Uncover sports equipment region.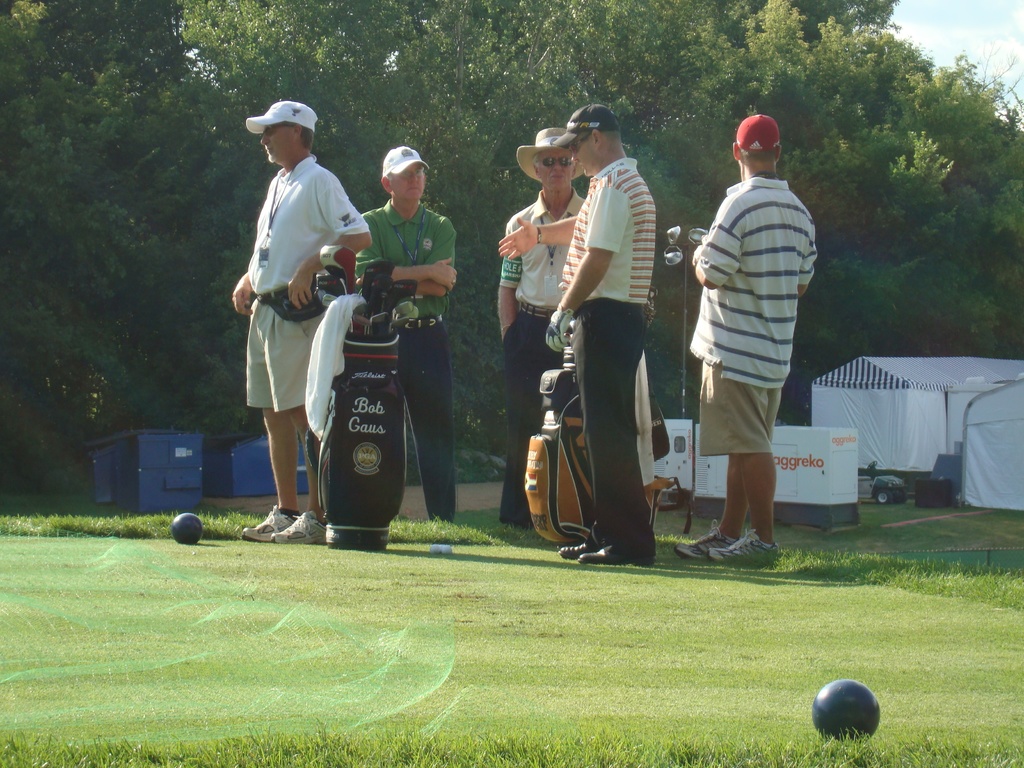
Uncovered: bbox(812, 679, 881, 751).
